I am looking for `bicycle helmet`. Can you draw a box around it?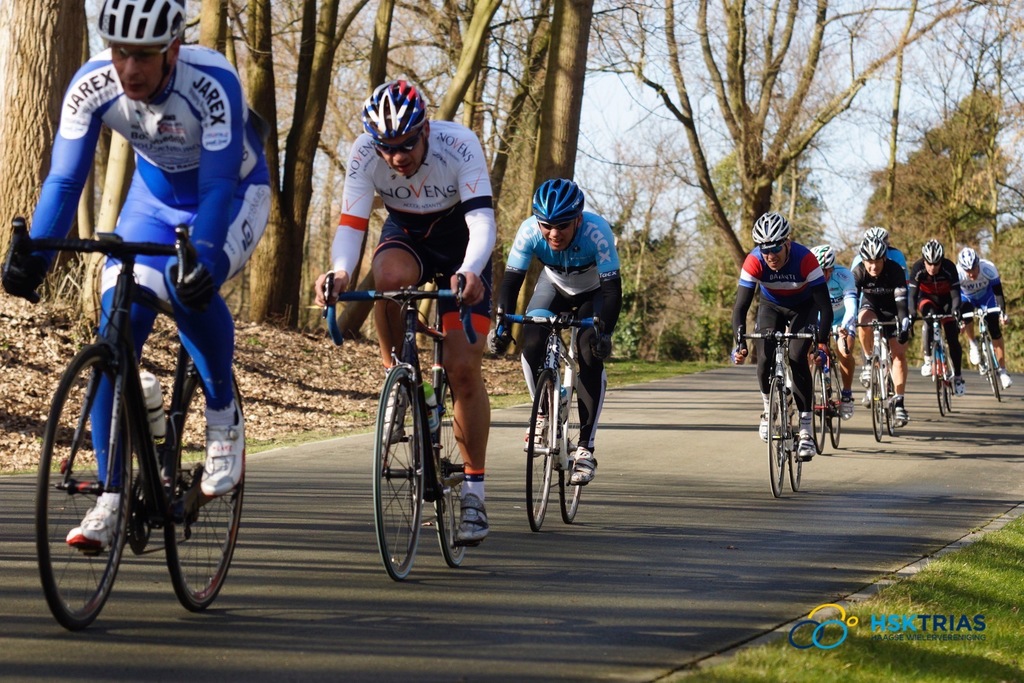
Sure, the bounding box is (751, 207, 782, 248).
